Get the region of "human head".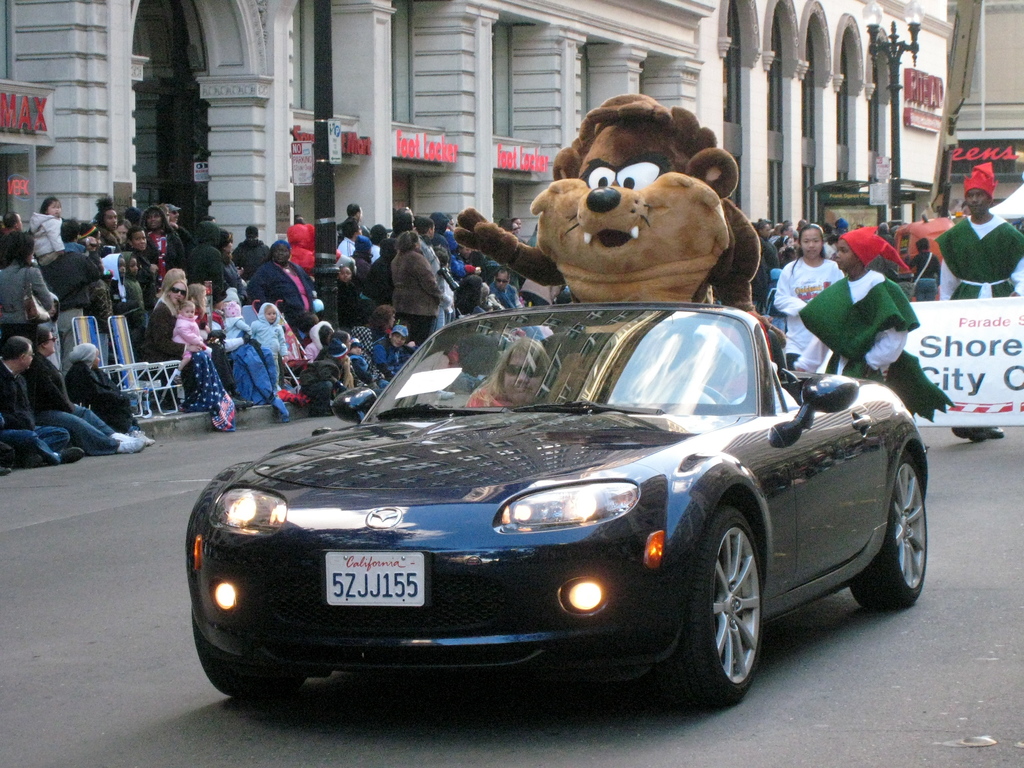
(x1=508, y1=221, x2=521, y2=236).
